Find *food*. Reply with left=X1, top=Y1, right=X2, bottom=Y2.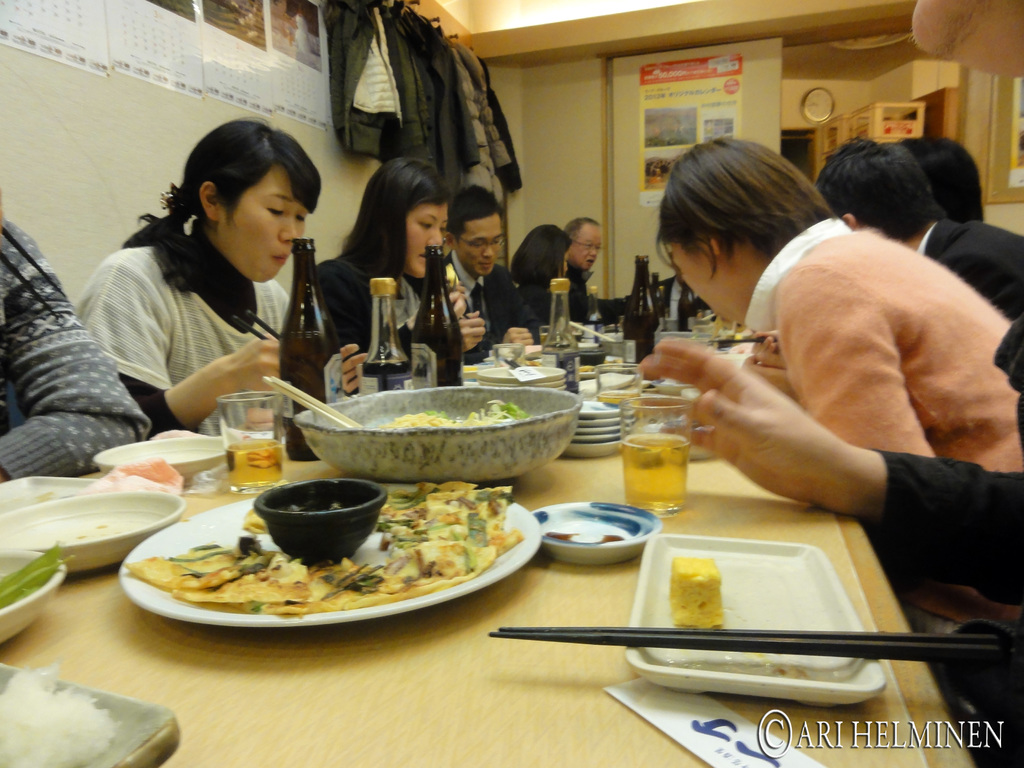
left=563, top=359, right=623, bottom=380.
